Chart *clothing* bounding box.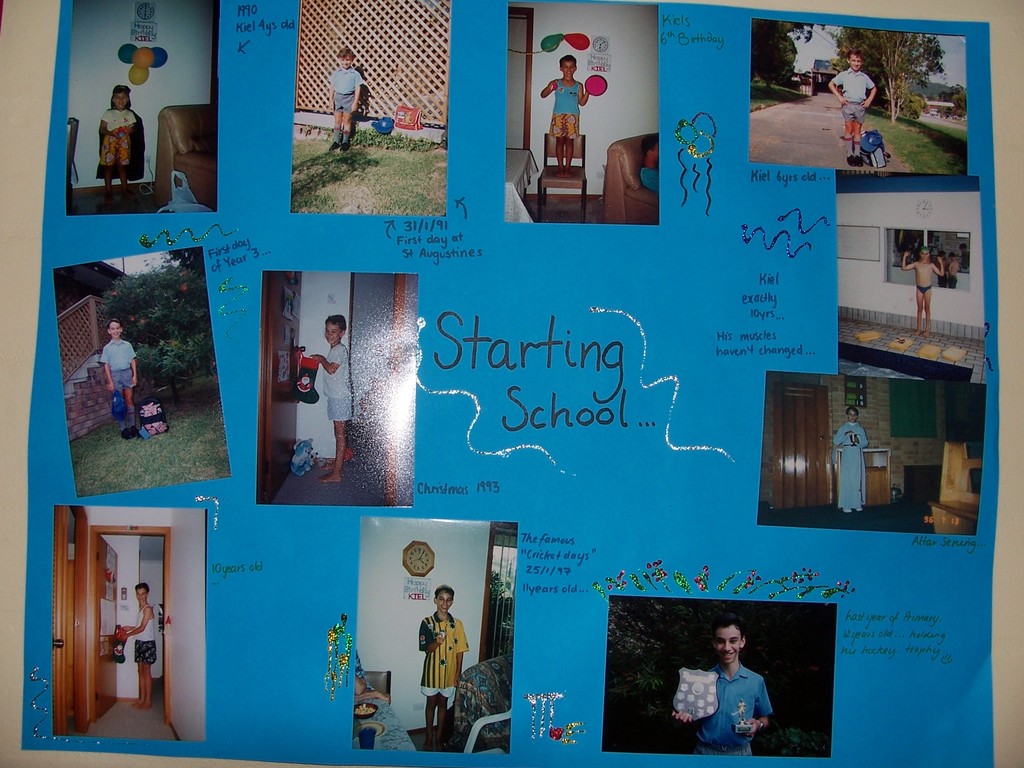
Charted: box(421, 613, 471, 699).
